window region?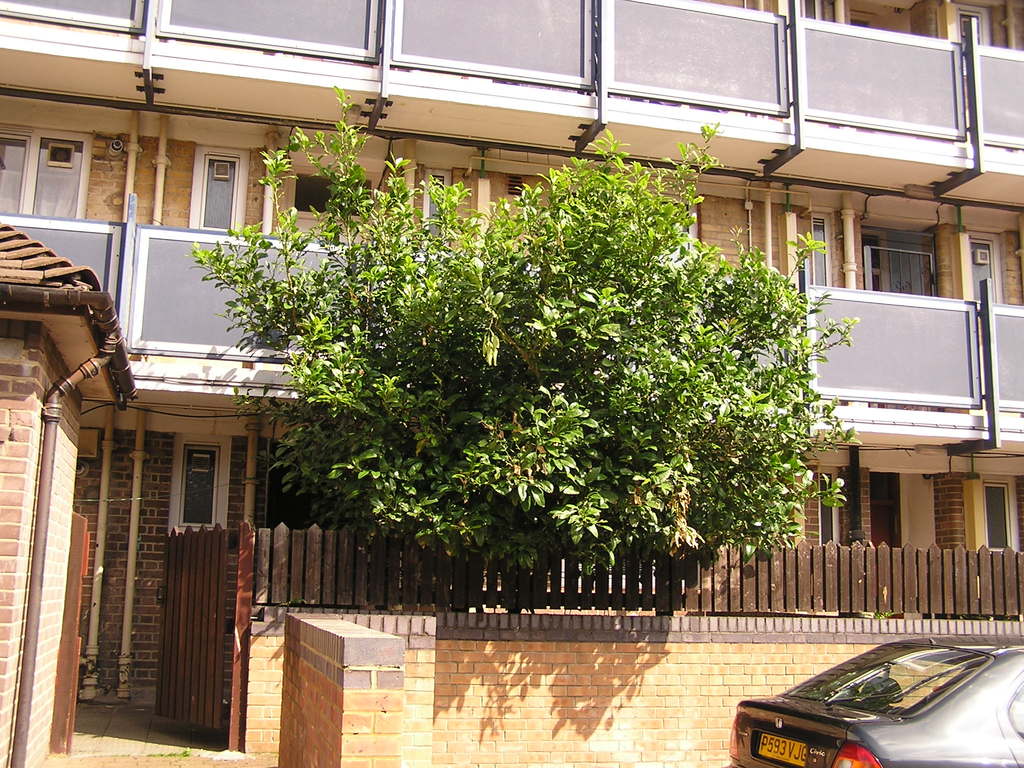
BBox(177, 445, 222, 532)
